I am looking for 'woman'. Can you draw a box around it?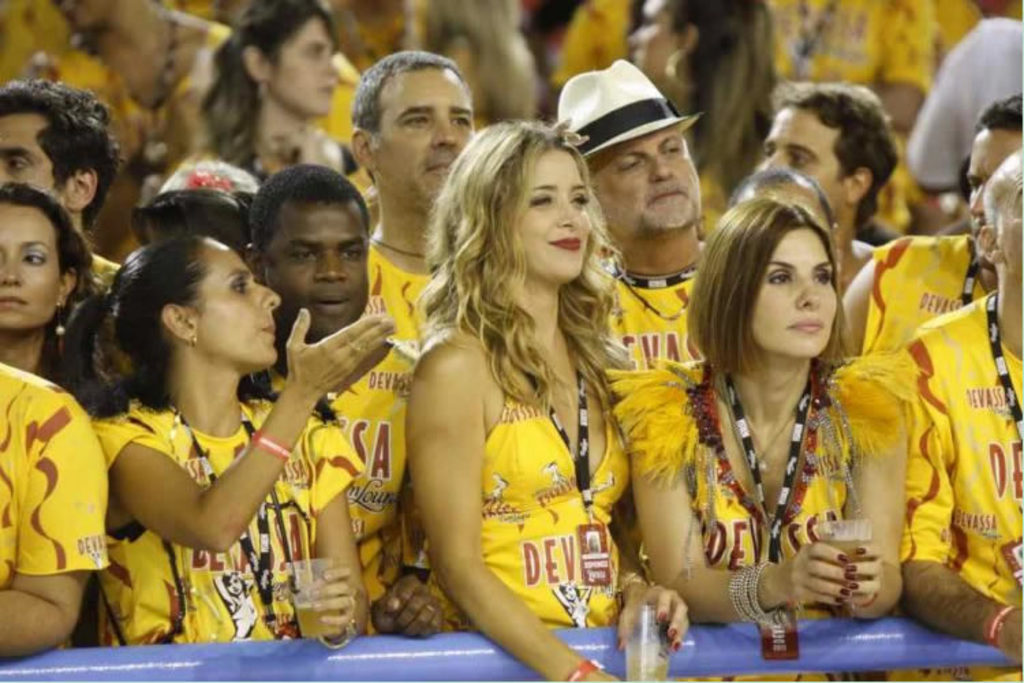
Sure, the bounding box is x1=16 y1=0 x2=224 y2=265.
